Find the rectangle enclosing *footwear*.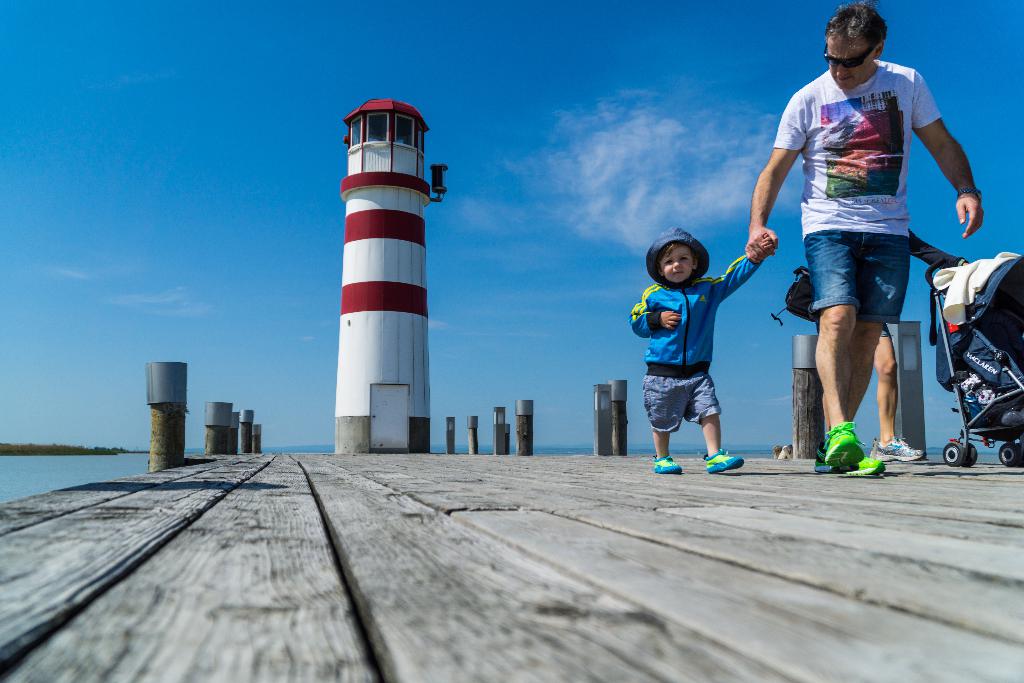
[left=658, top=453, right=688, bottom=477].
